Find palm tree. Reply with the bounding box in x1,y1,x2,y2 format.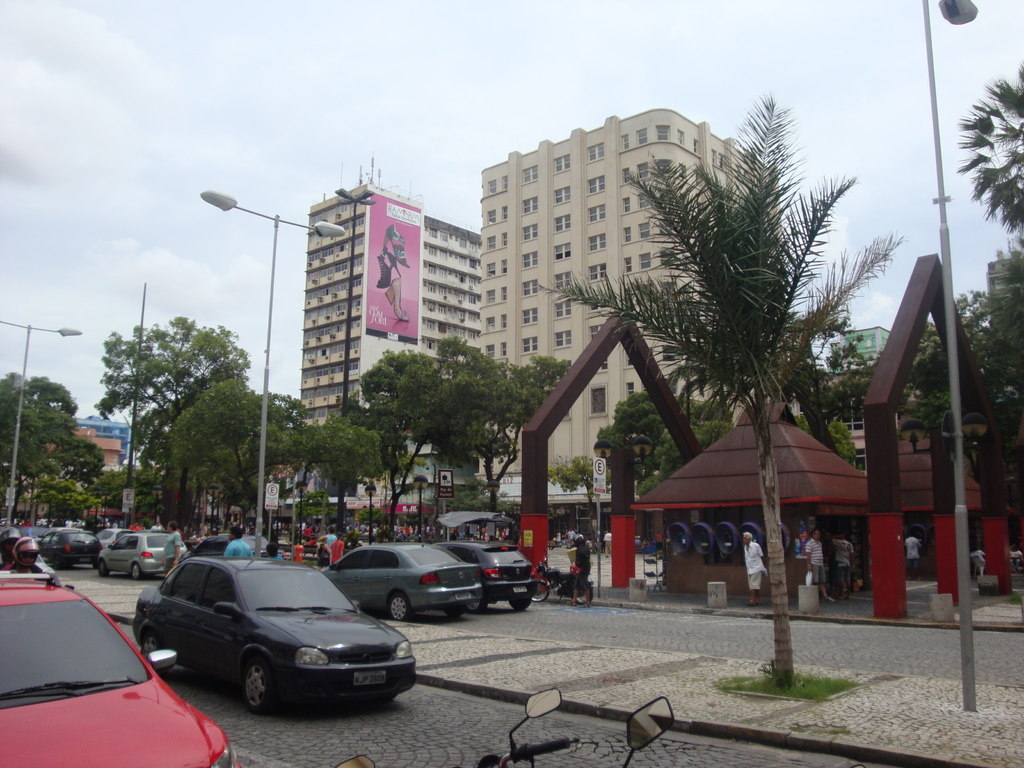
95,303,217,520.
